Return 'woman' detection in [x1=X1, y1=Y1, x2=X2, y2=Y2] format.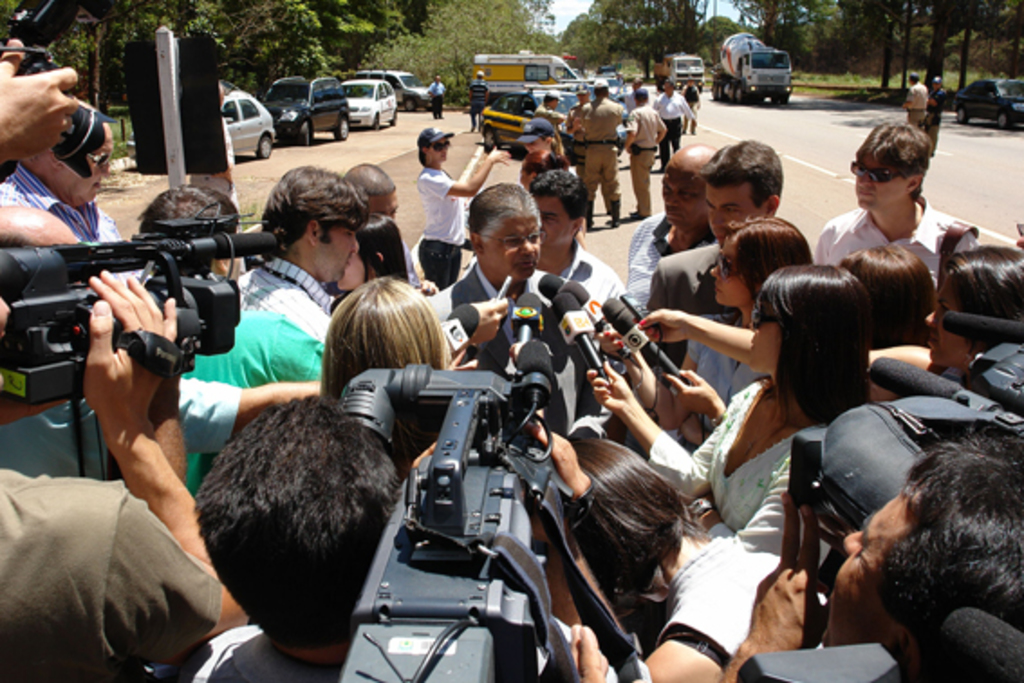
[x1=585, y1=264, x2=872, y2=538].
